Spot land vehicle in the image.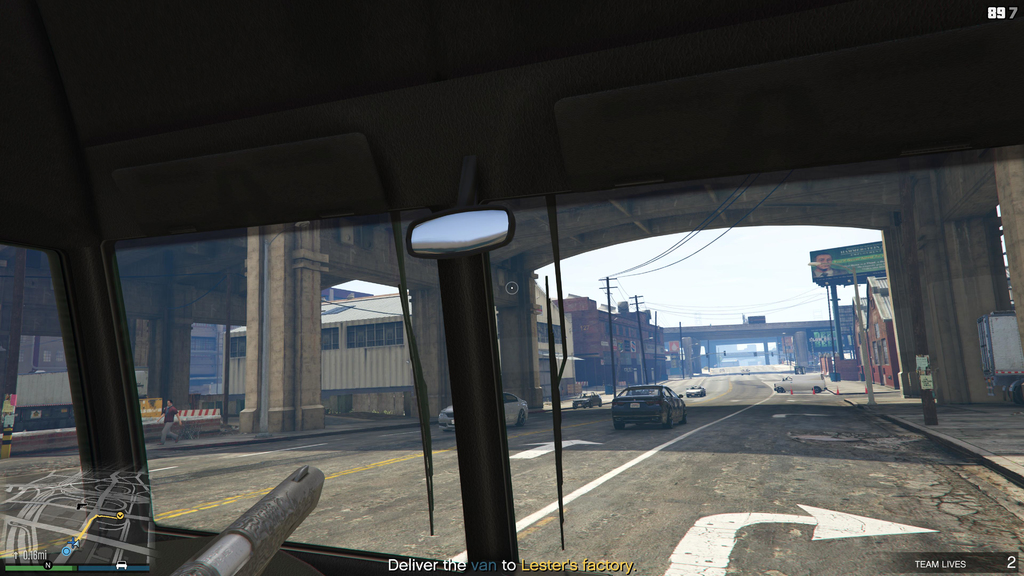
land vehicle found at box(571, 388, 604, 410).
